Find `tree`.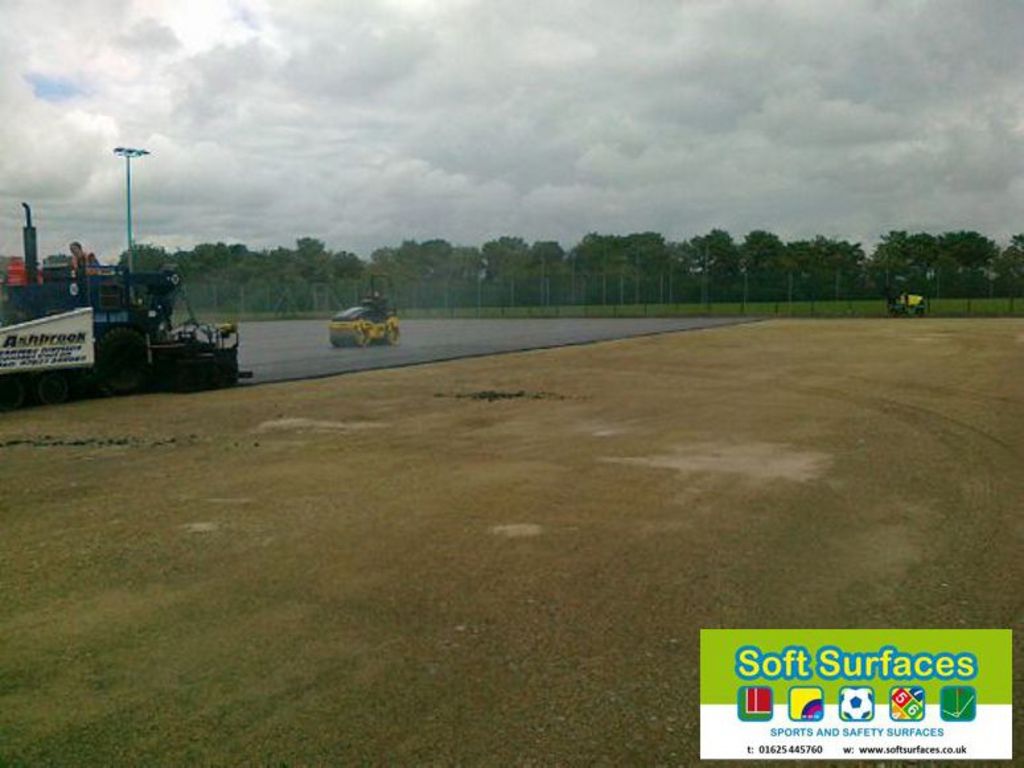
116,247,164,279.
